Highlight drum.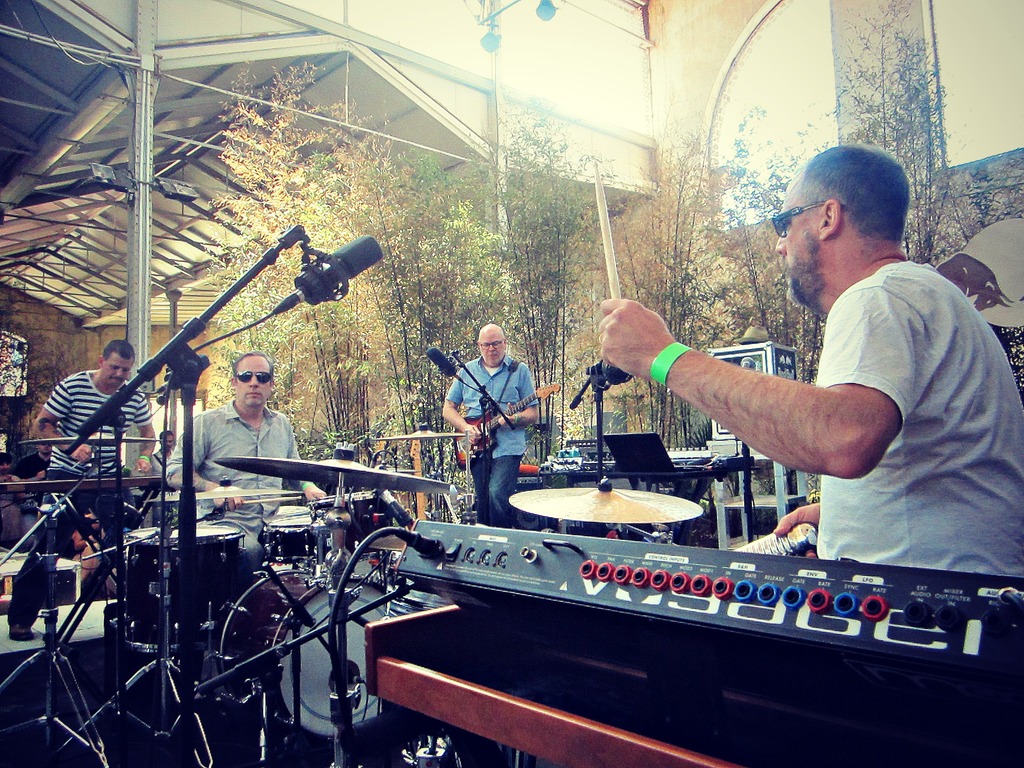
Highlighted region: 260/513/332/570.
